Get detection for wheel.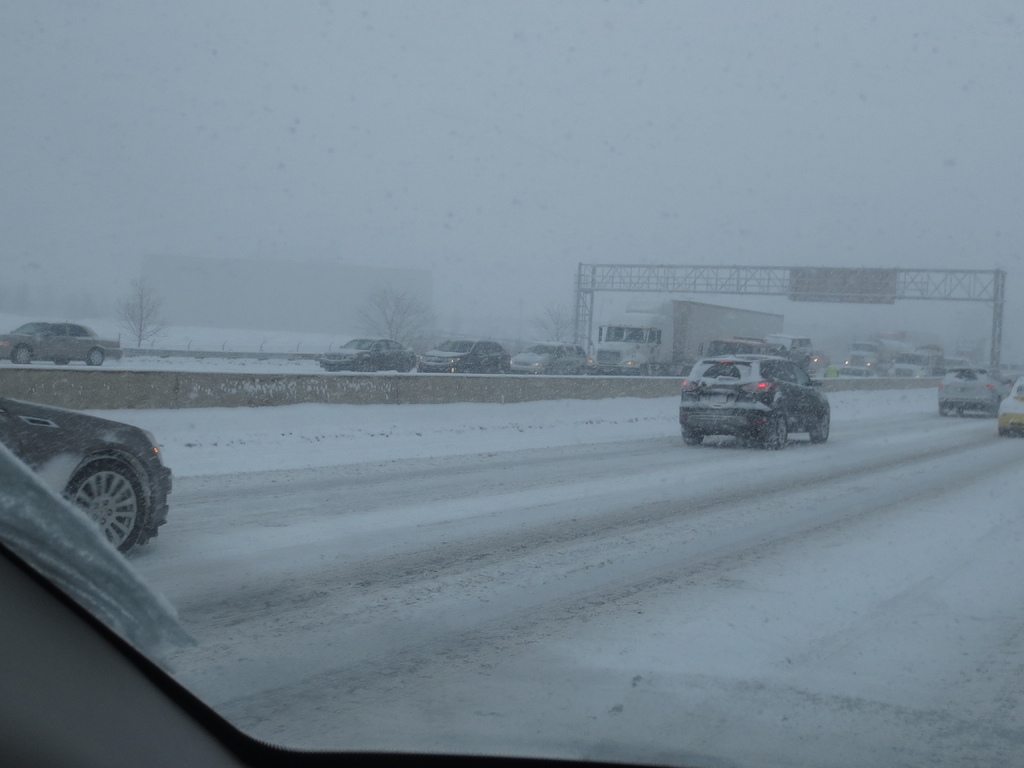
Detection: (91,348,104,367).
